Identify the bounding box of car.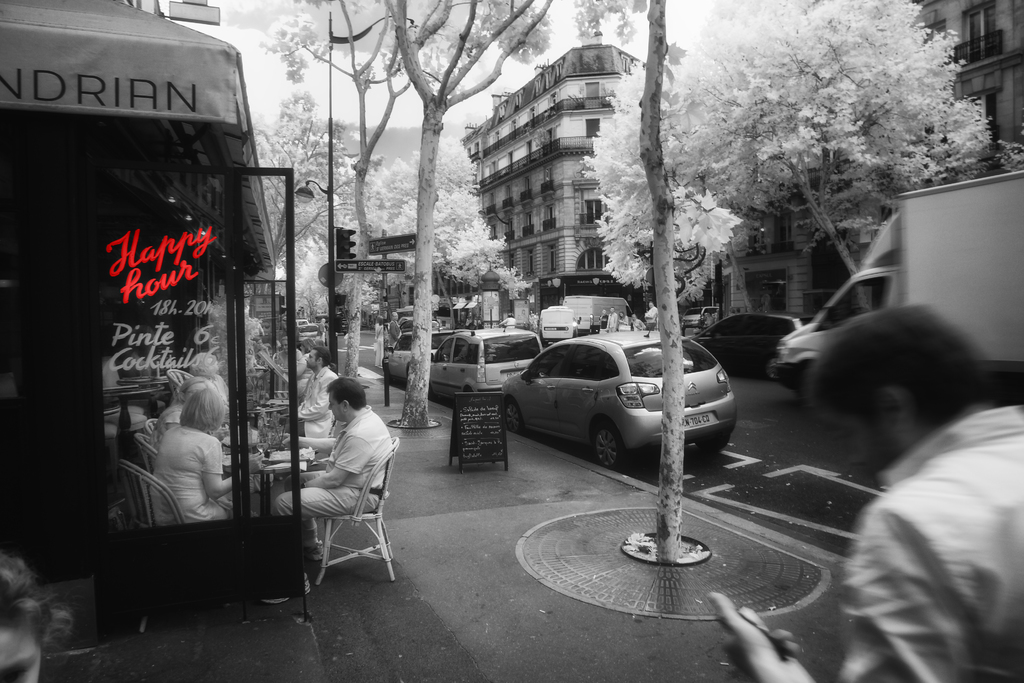
detection(500, 314, 738, 470).
